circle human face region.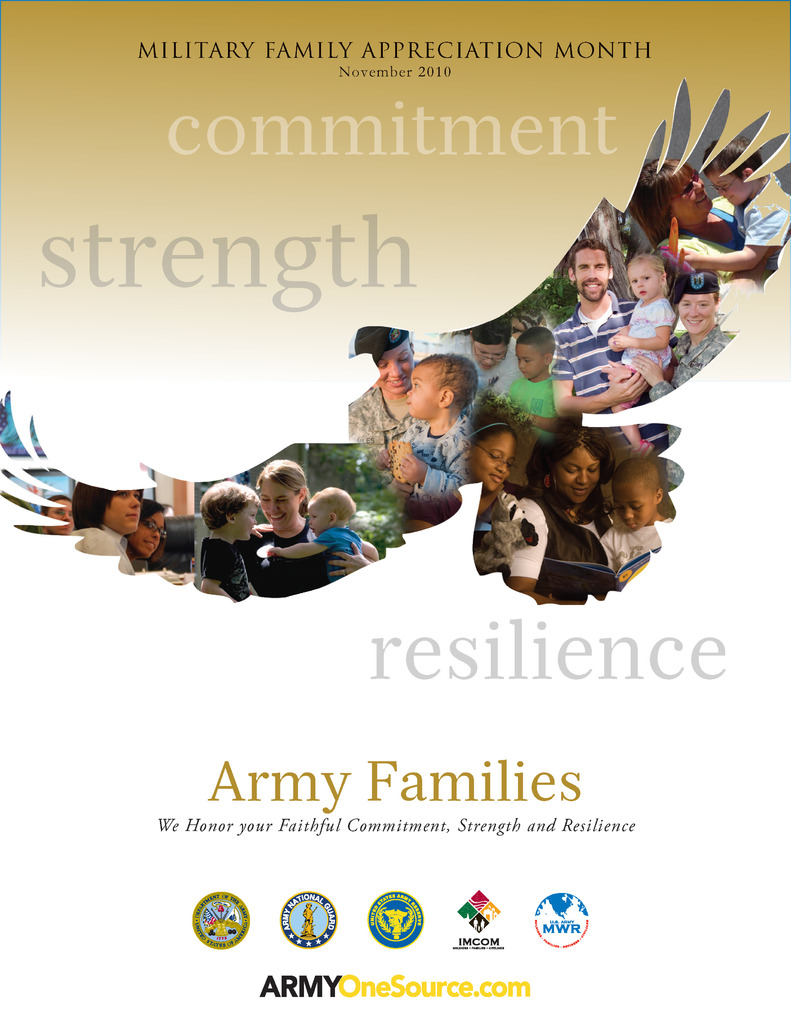
Region: rect(517, 342, 538, 383).
